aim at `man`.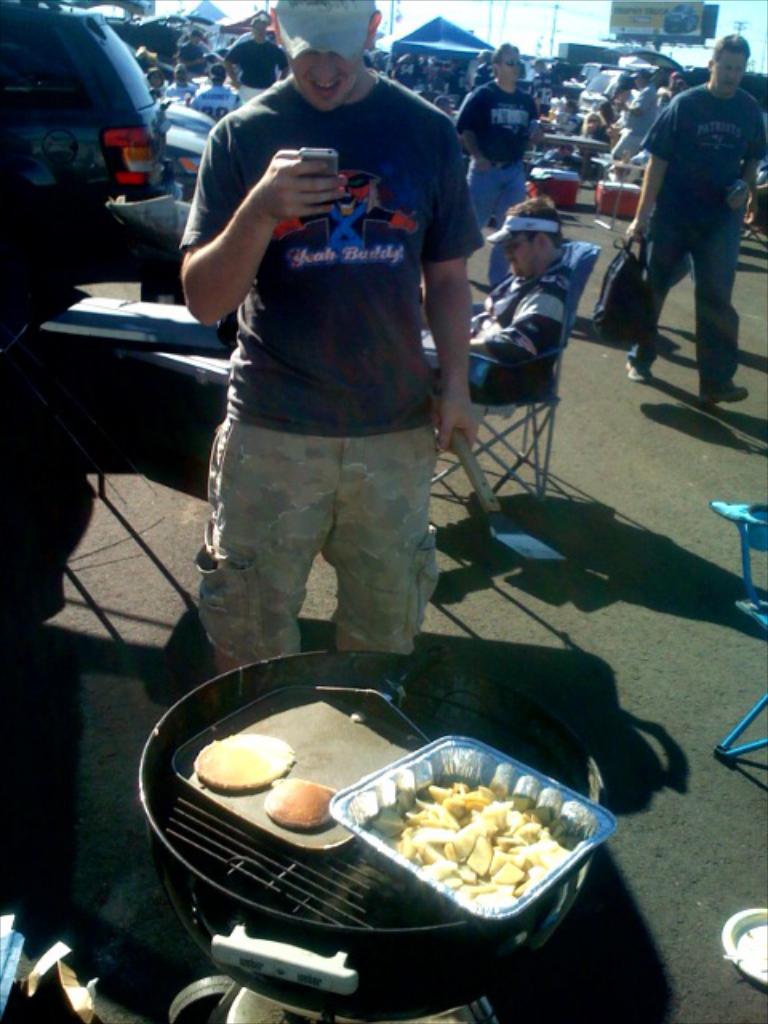
Aimed at {"x1": 459, "y1": 37, "x2": 531, "y2": 234}.
